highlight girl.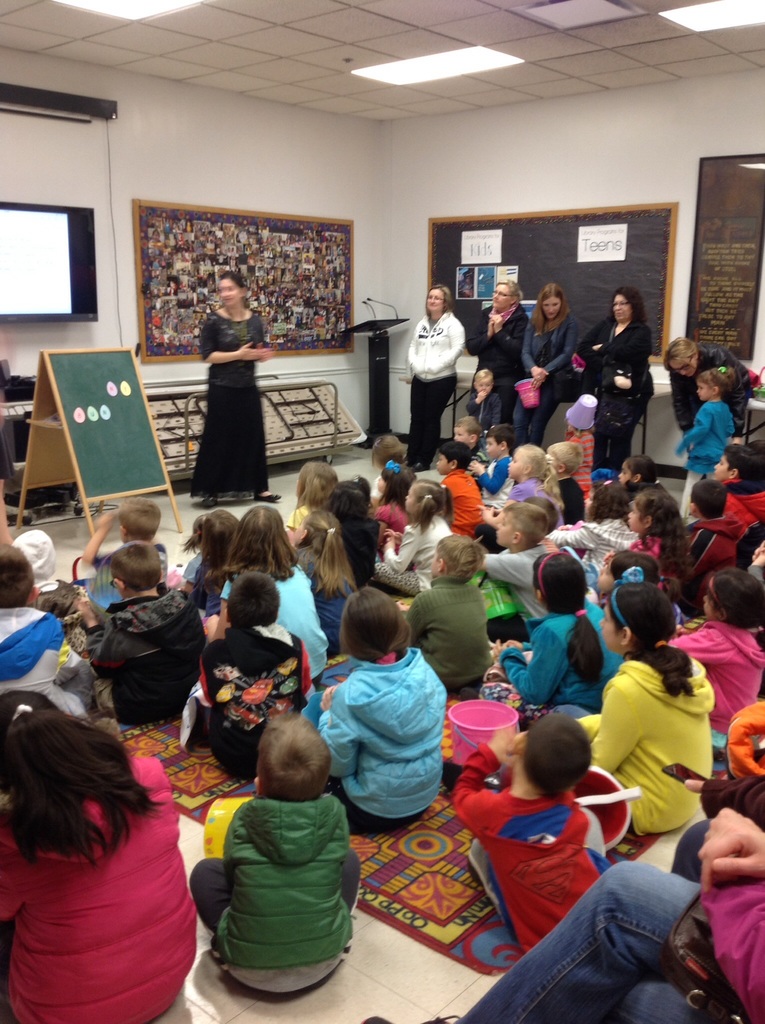
Highlighted region: Rect(3, 678, 206, 1023).
